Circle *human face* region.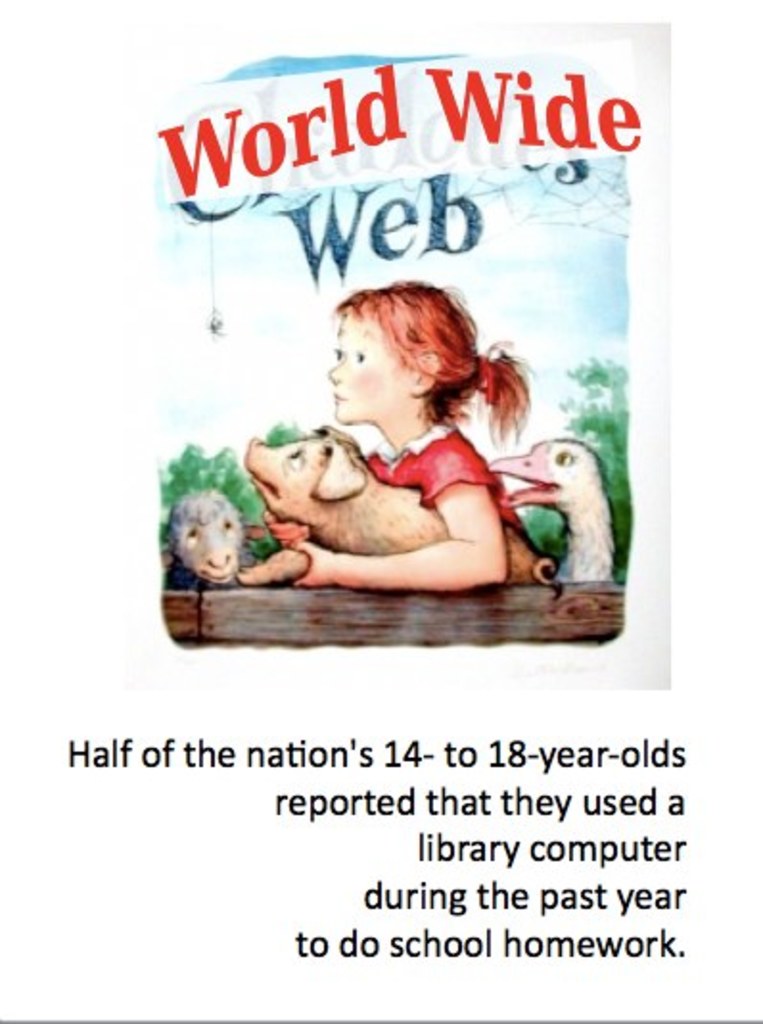
Region: [322,316,405,418].
